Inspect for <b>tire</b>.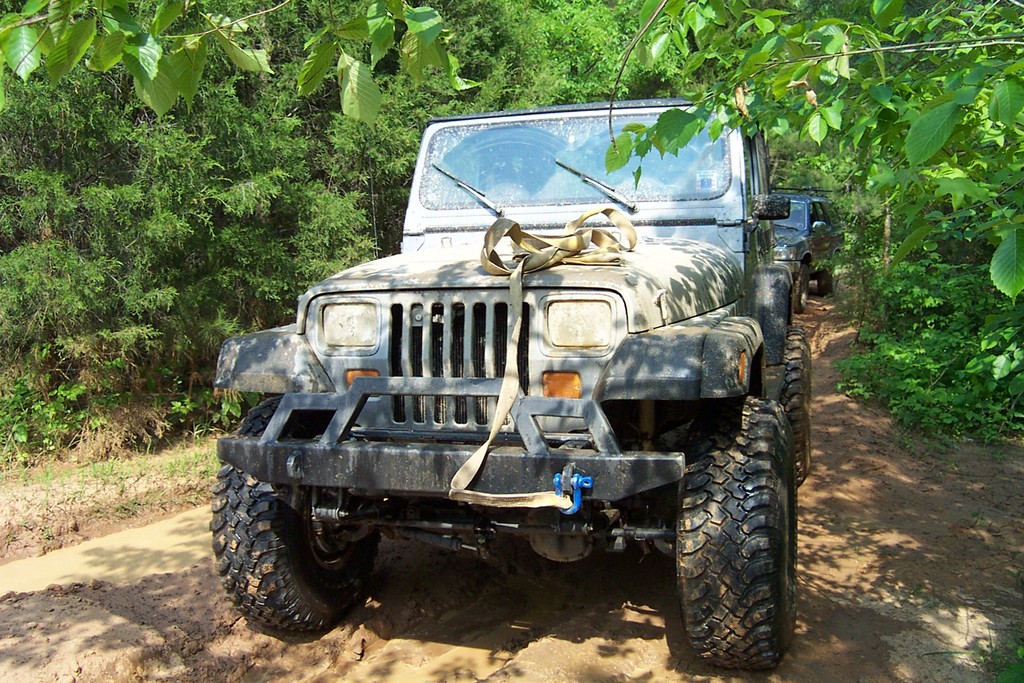
Inspection: 792,262,810,311.
